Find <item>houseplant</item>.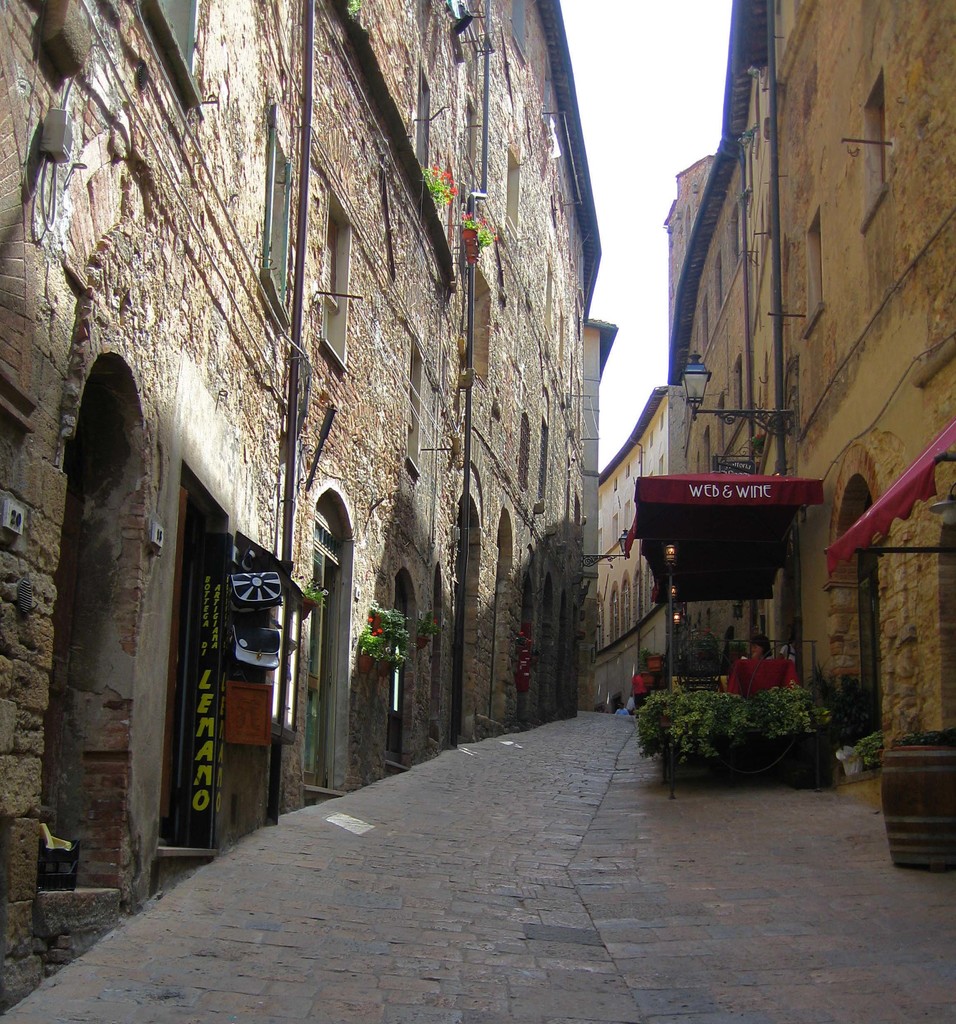
rect(412, 611, 441, 653).
